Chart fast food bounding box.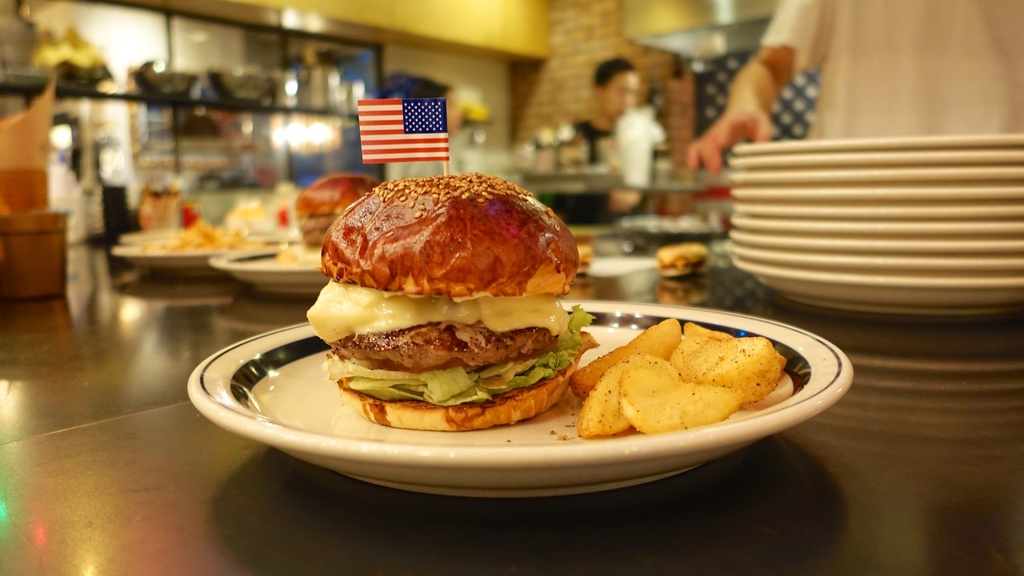
Charted: 138:217:264:254.
